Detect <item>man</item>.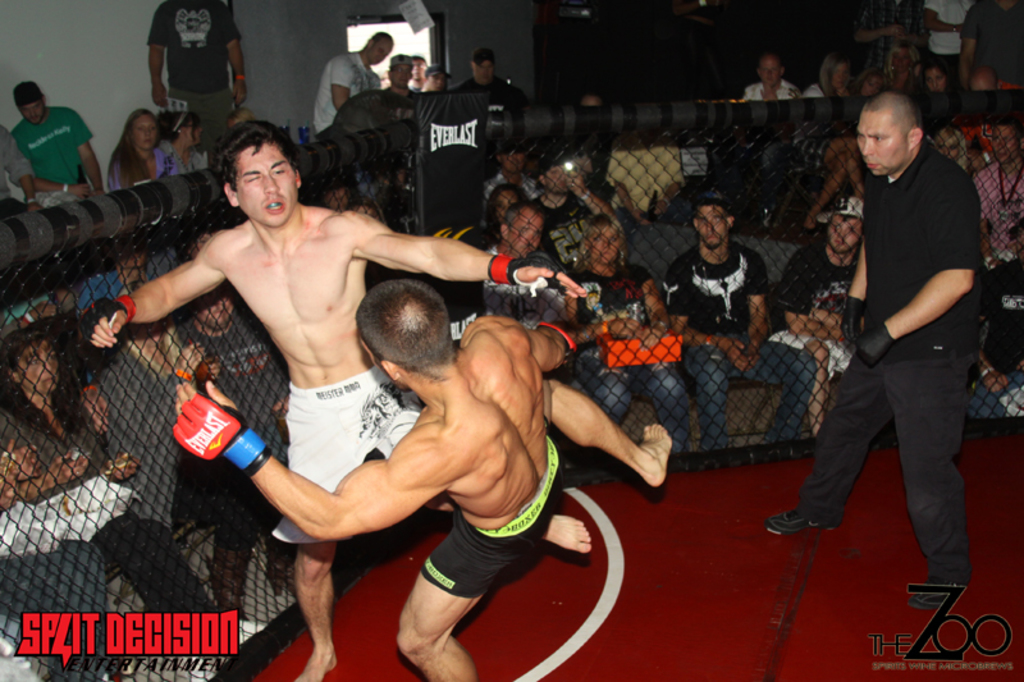
Detected at <bbox>920, 0, 978, 93</bbox>.
